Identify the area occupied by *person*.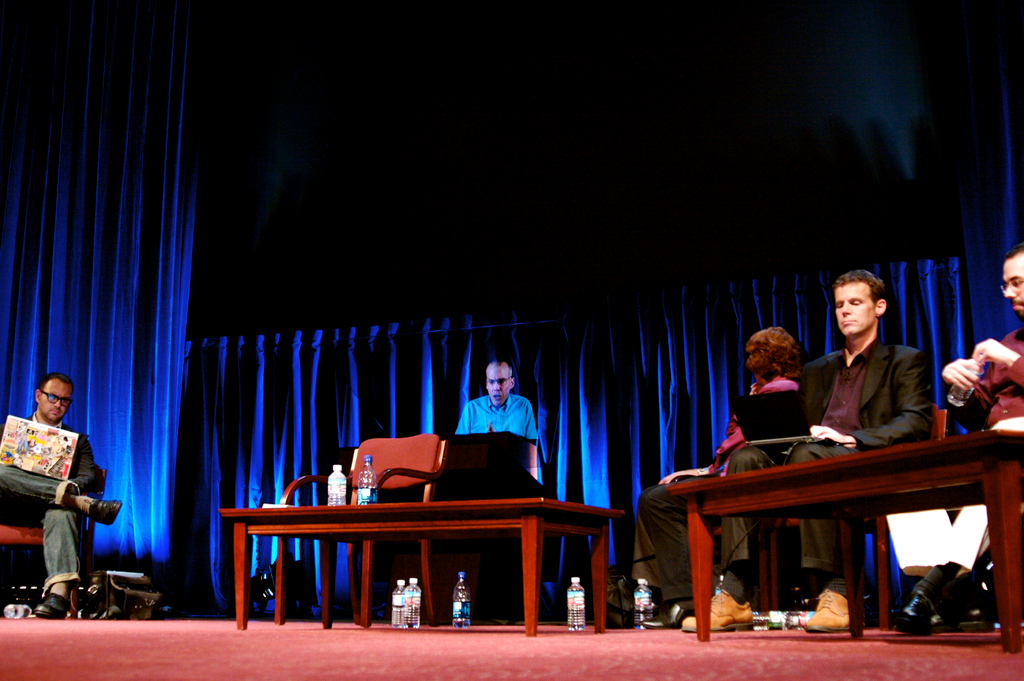
Area: left=636, top=324, right=803, bottom=618.
